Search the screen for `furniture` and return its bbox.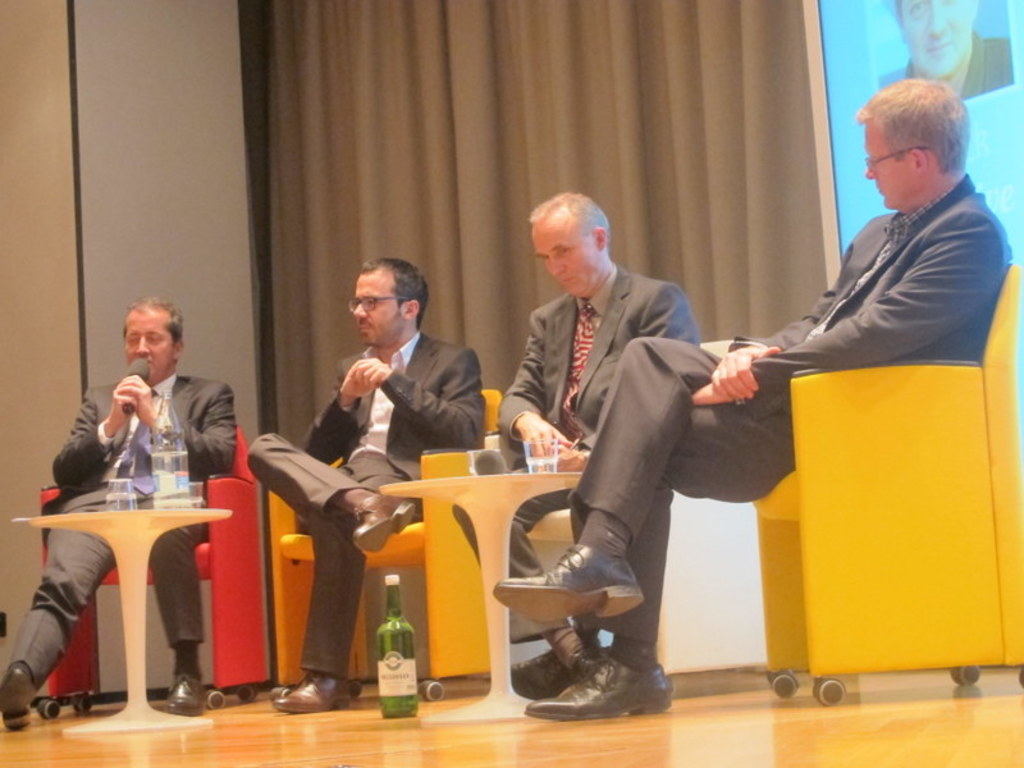
Found: region(27, 506, 233, 735).
